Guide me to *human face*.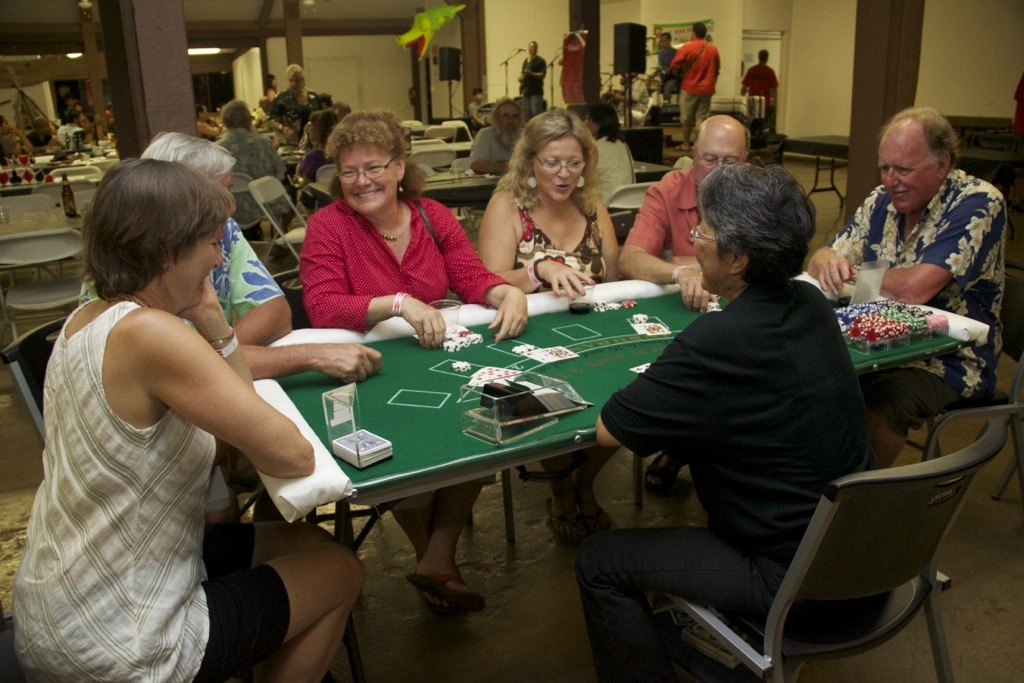
Guidance: Rect(340, 141, 401, 216).
